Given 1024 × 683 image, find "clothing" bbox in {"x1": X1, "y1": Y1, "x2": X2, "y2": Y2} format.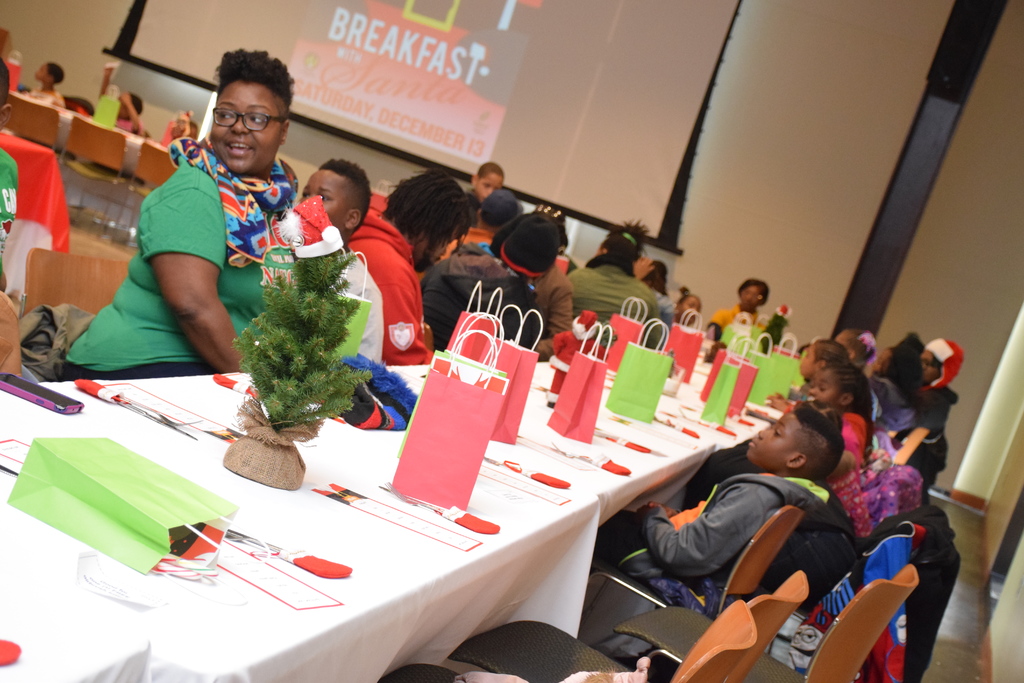
{"x1": 81, "y1": 117, "x2": 316, "y2": 381}.
